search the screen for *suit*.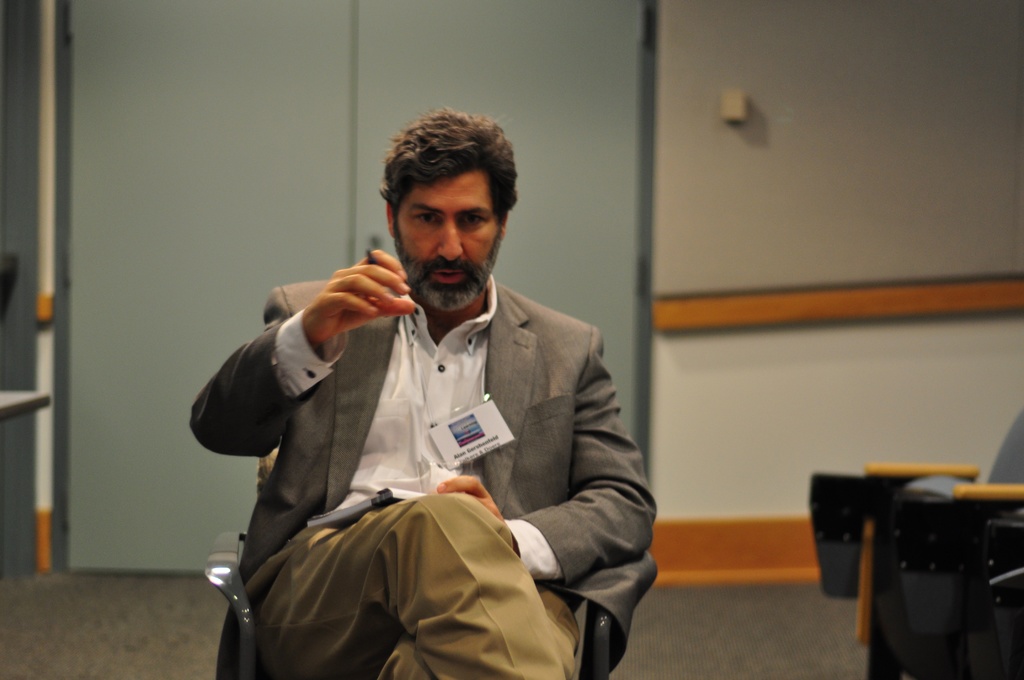
Found at (x1=200, y1=204, x2=645, y2=666).
